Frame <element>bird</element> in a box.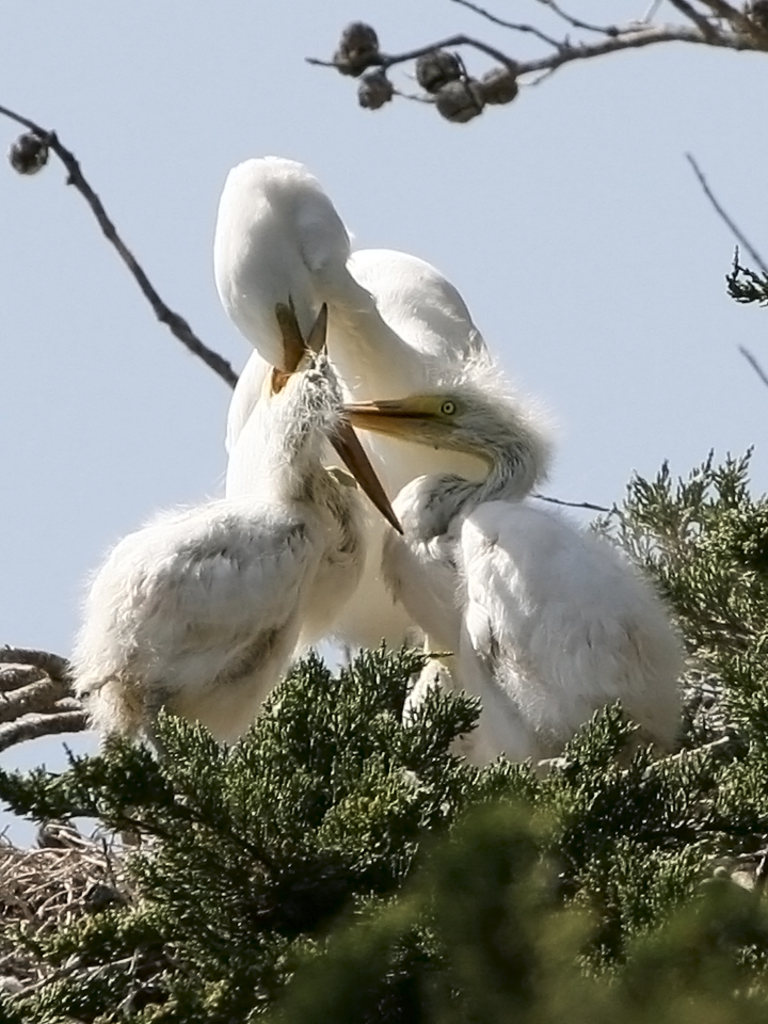
select_region(69, 347, 403, 768).
